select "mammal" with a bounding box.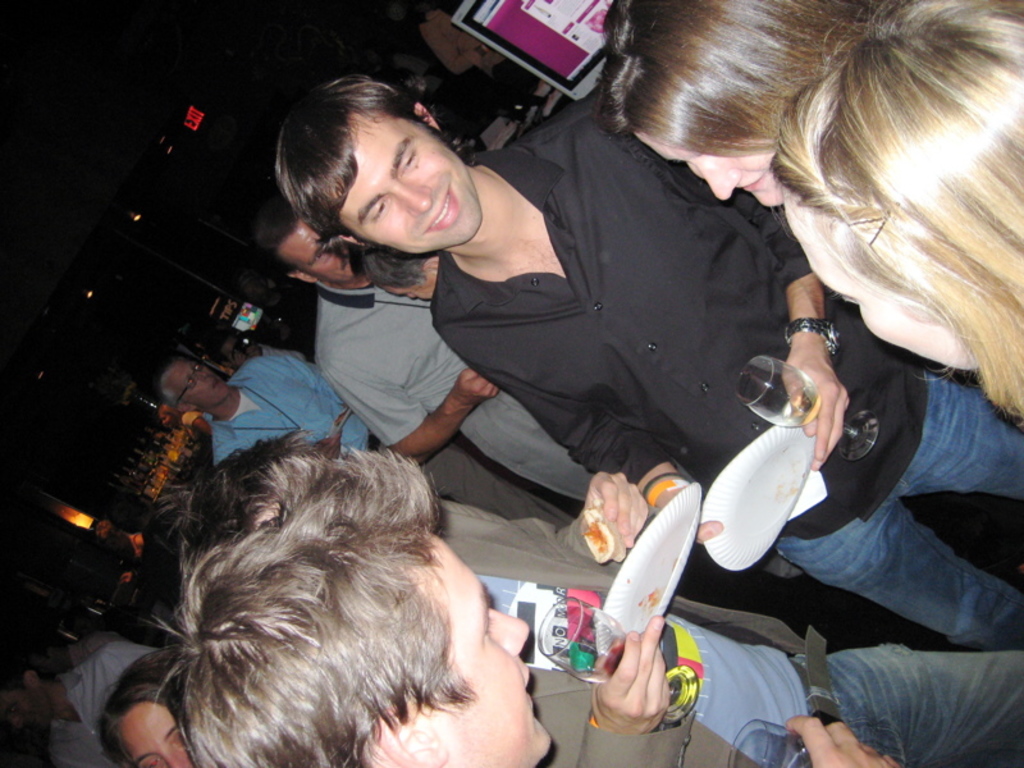
select_region(165, 351, 573, 532).
